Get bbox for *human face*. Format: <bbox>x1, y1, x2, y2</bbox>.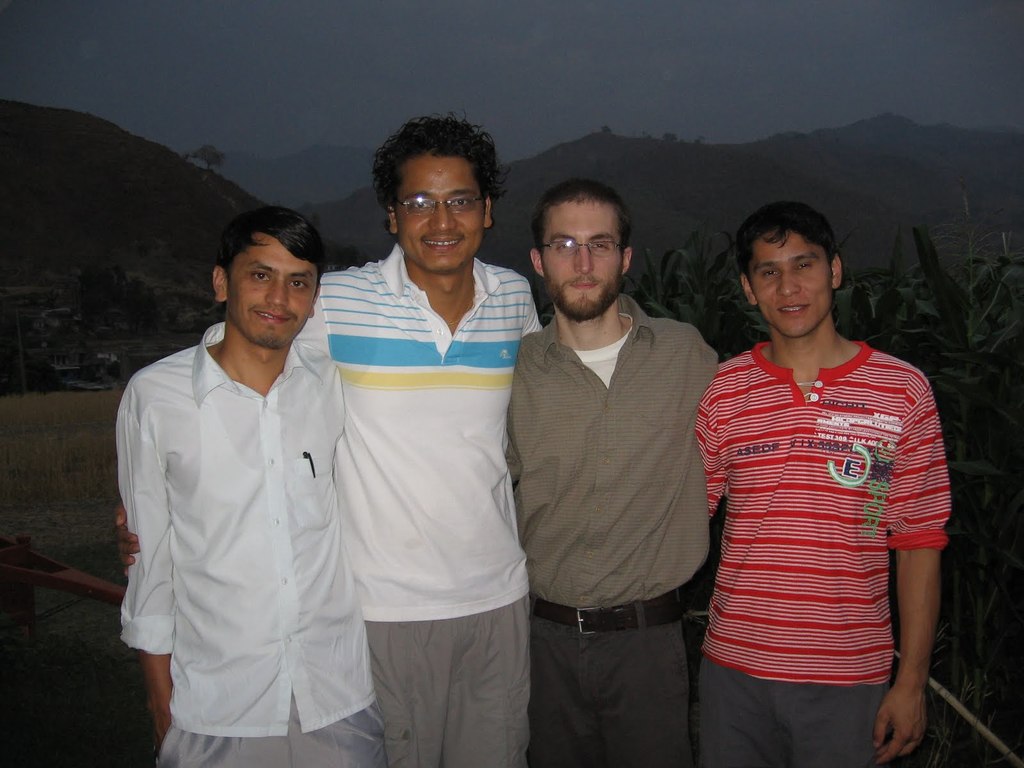
<bbox>228, 228, 320, 348</bbox>.
